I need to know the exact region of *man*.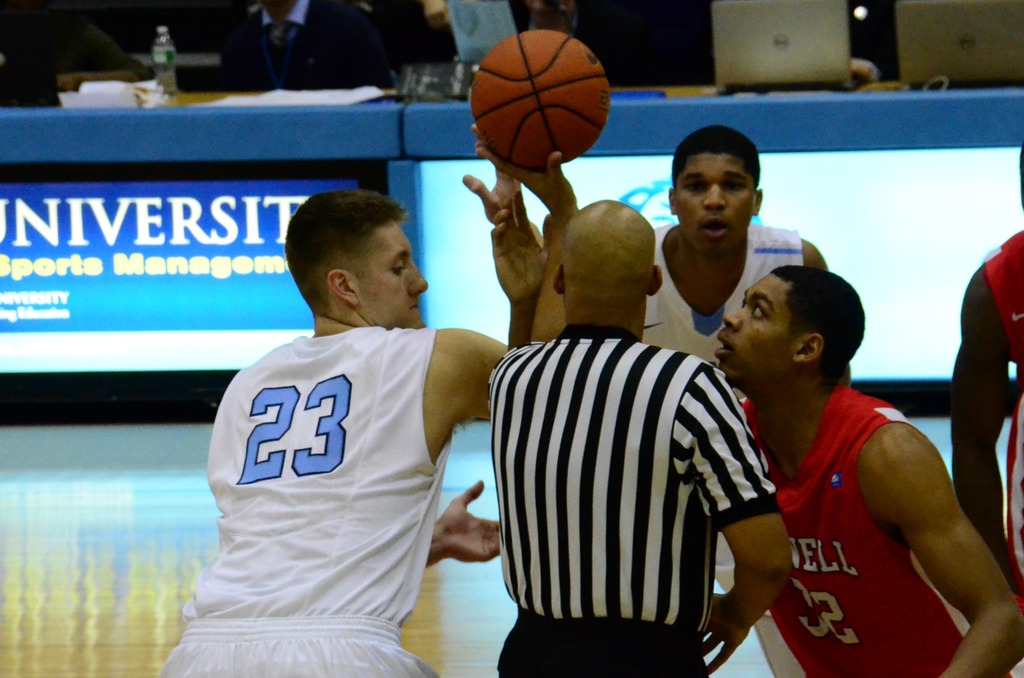
Region: (152,187,515,677).
